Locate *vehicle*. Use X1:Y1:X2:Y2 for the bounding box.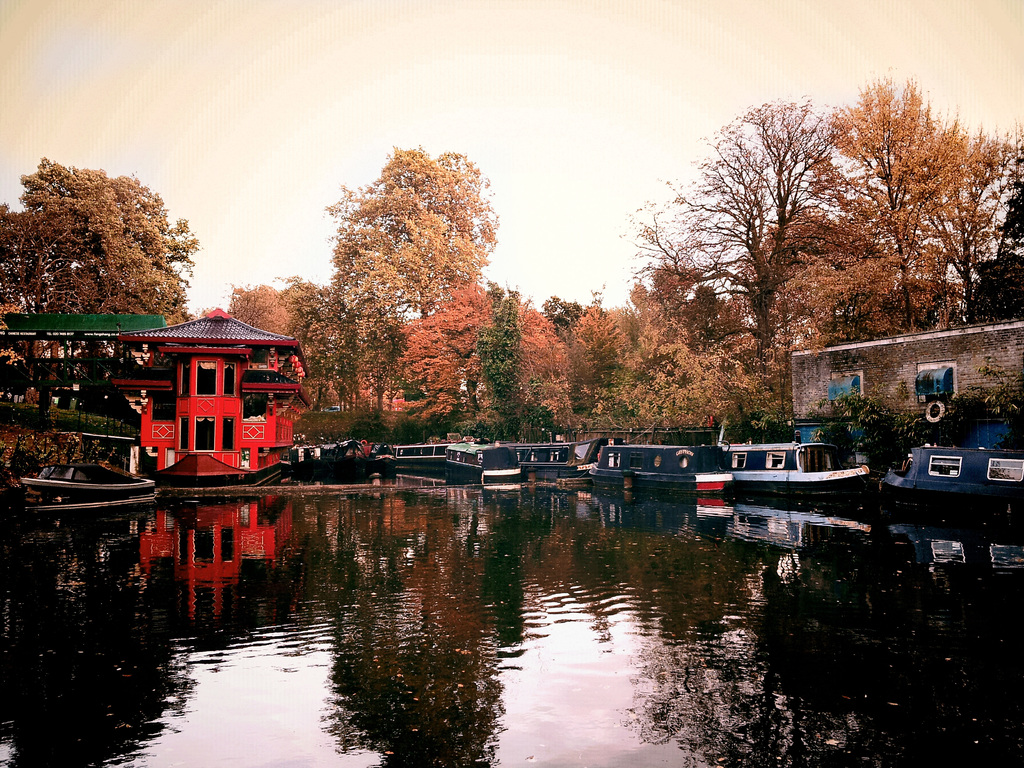
587:442:733:479.
